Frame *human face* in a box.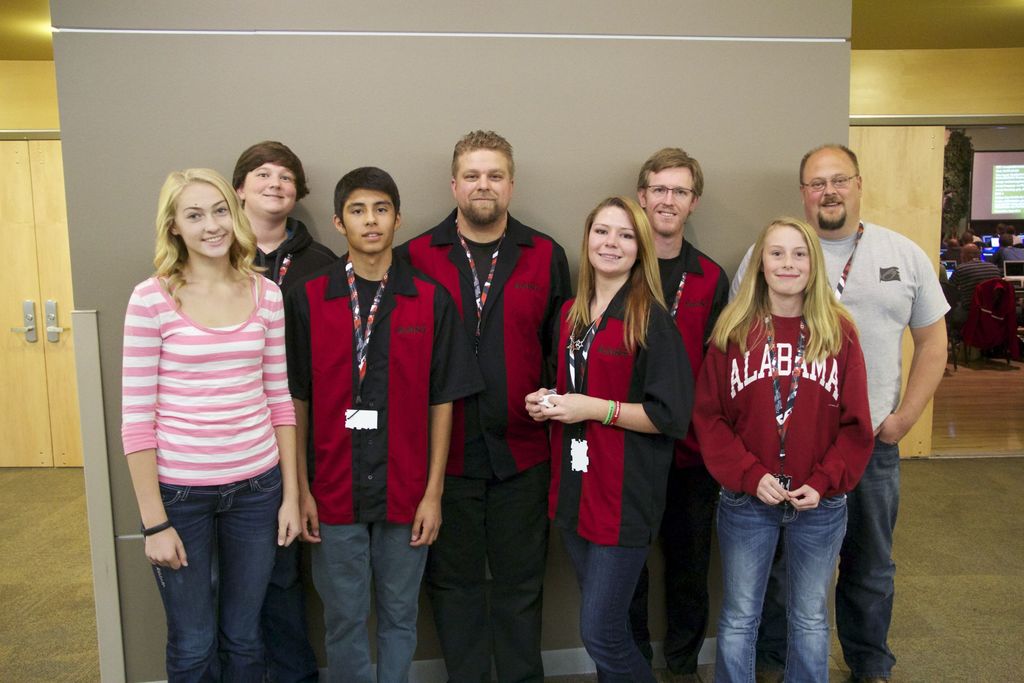
box(452, 149, 512, 226).
